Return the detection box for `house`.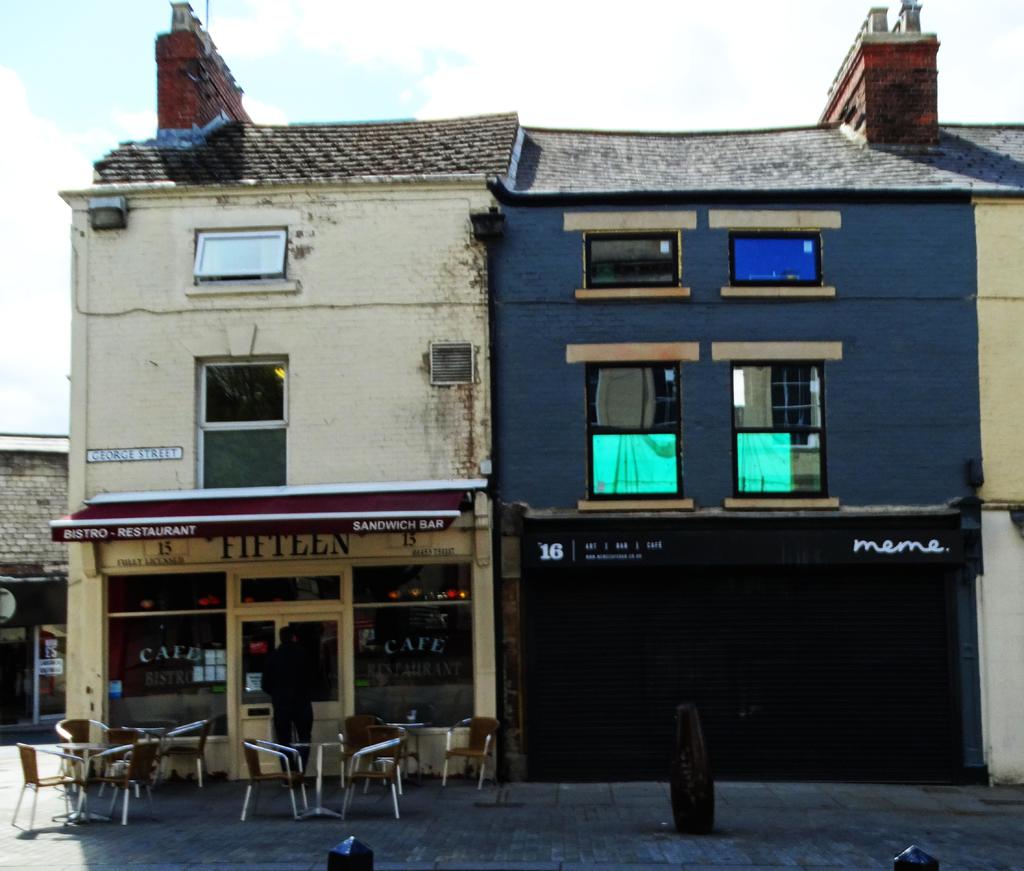
<bbox>0, 0, 1023, 791</bbox>.
